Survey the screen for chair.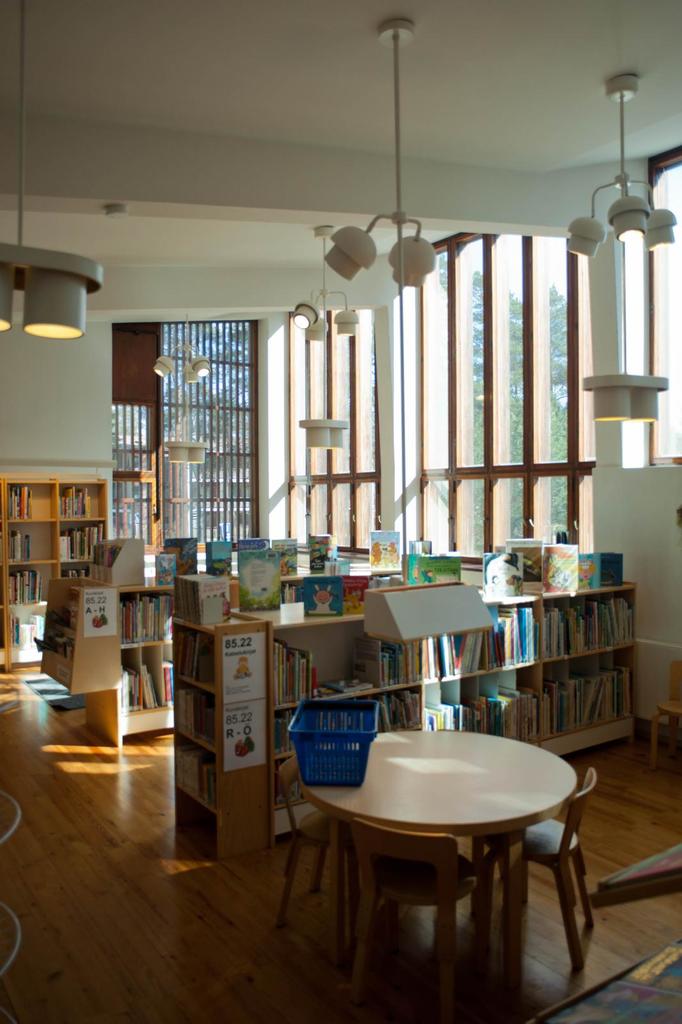
Survey found: [647,657,681,774].
